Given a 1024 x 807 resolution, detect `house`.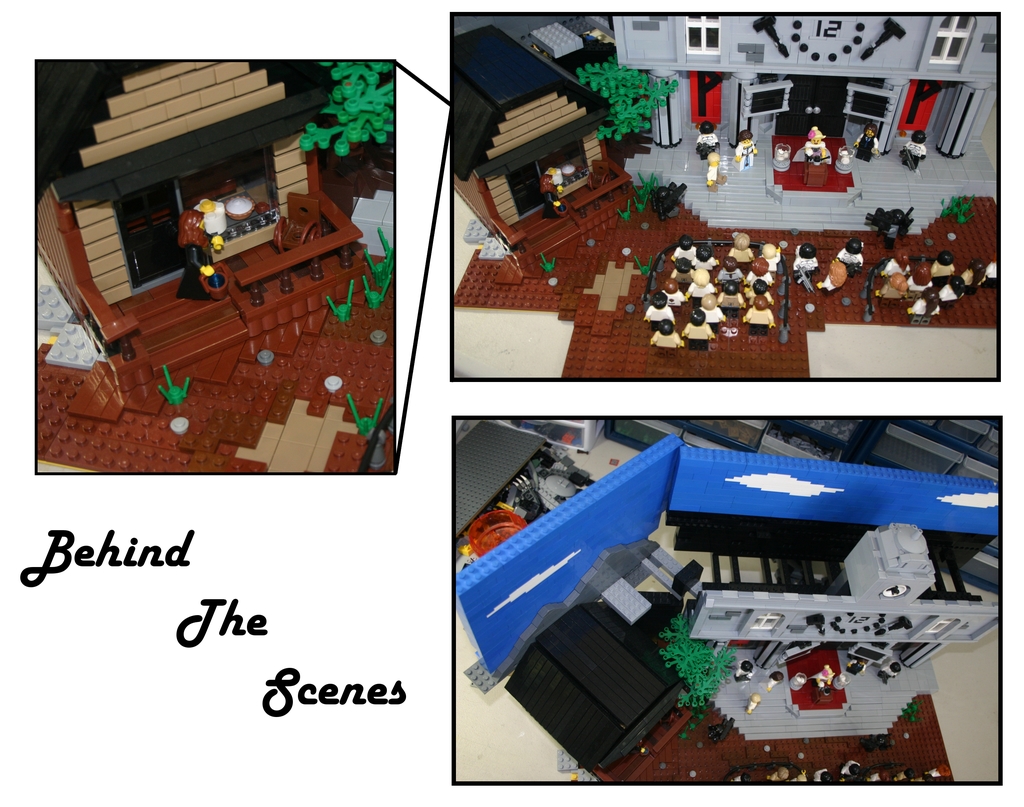
33,59,338,360.
